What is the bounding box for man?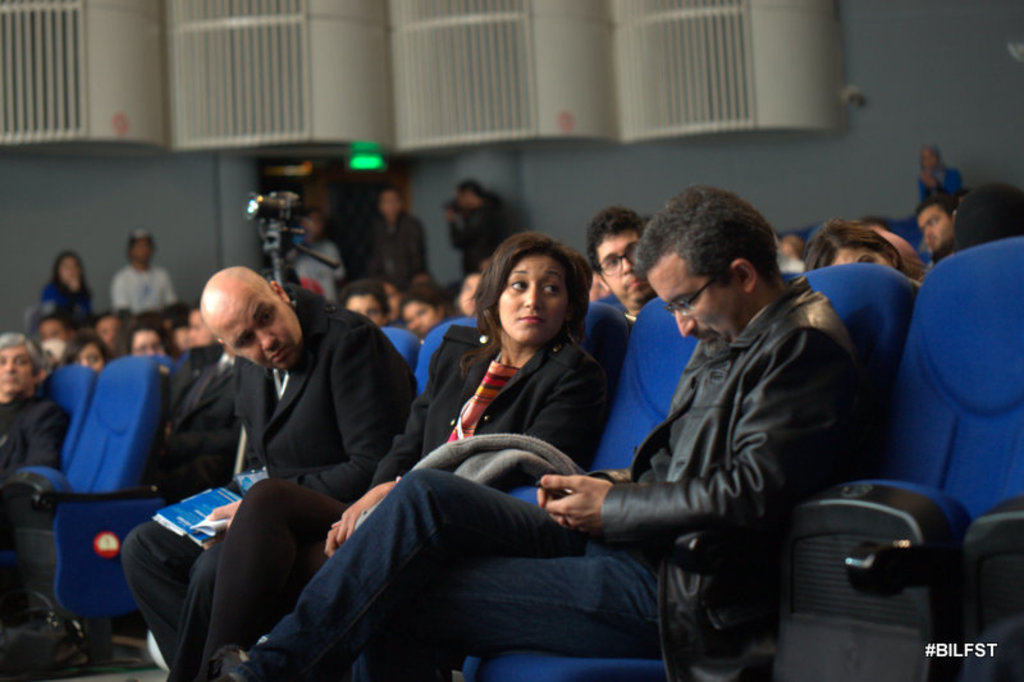
pyautogui.locateOnScreen(916, 196, 963, 260).
